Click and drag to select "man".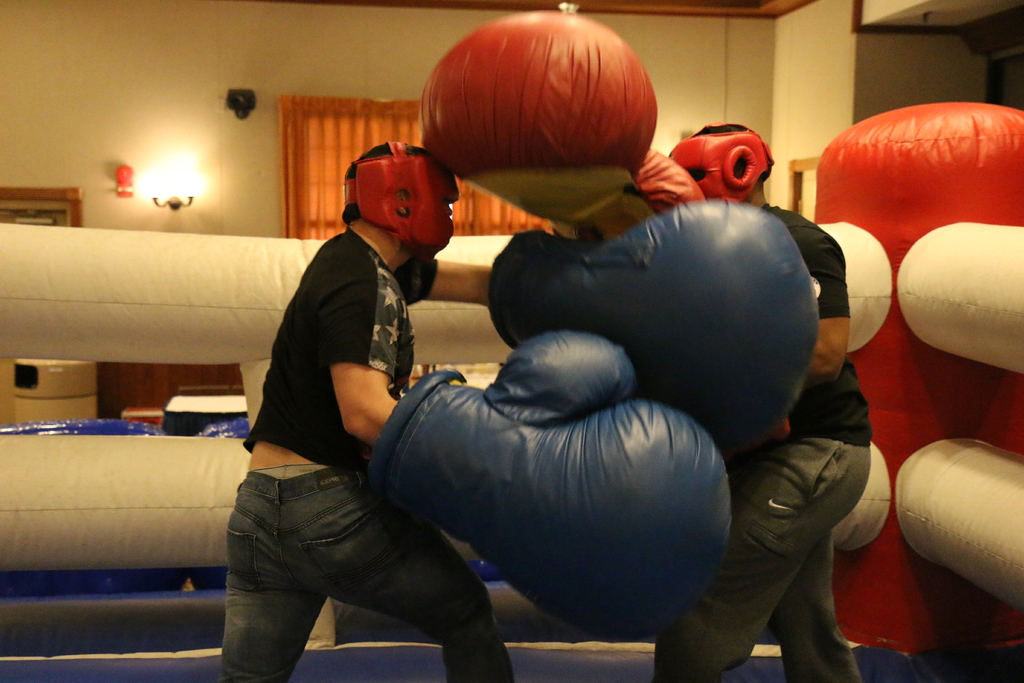
Selection: l=661, t=123, r=871, b=682.
